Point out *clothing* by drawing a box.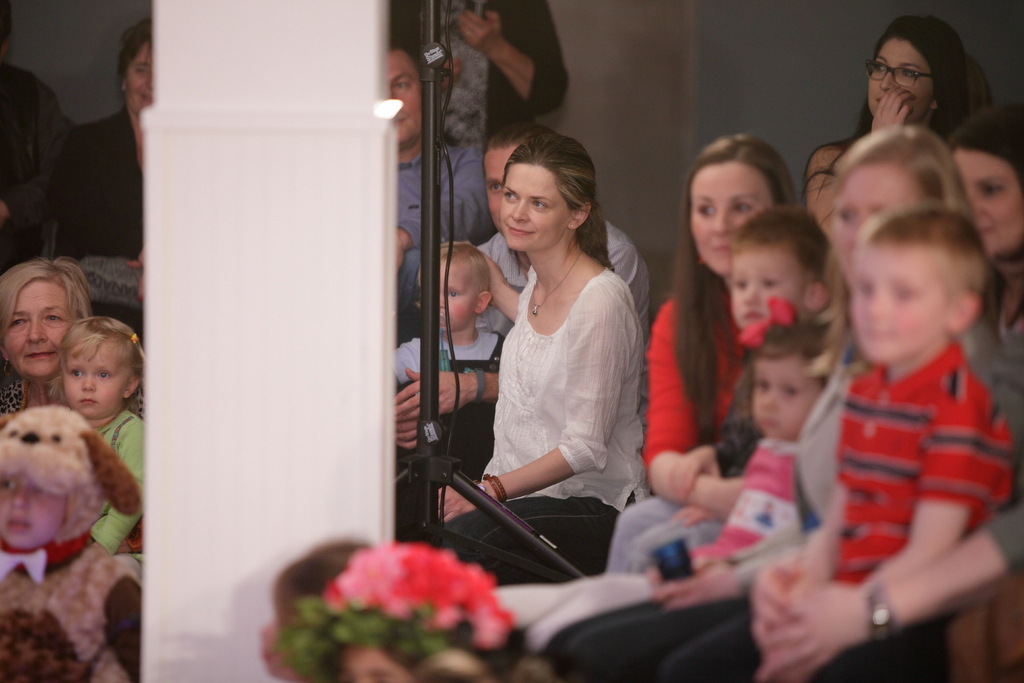
{"left": 477, "top": 216, "right": 650, "bottom": 337}.
